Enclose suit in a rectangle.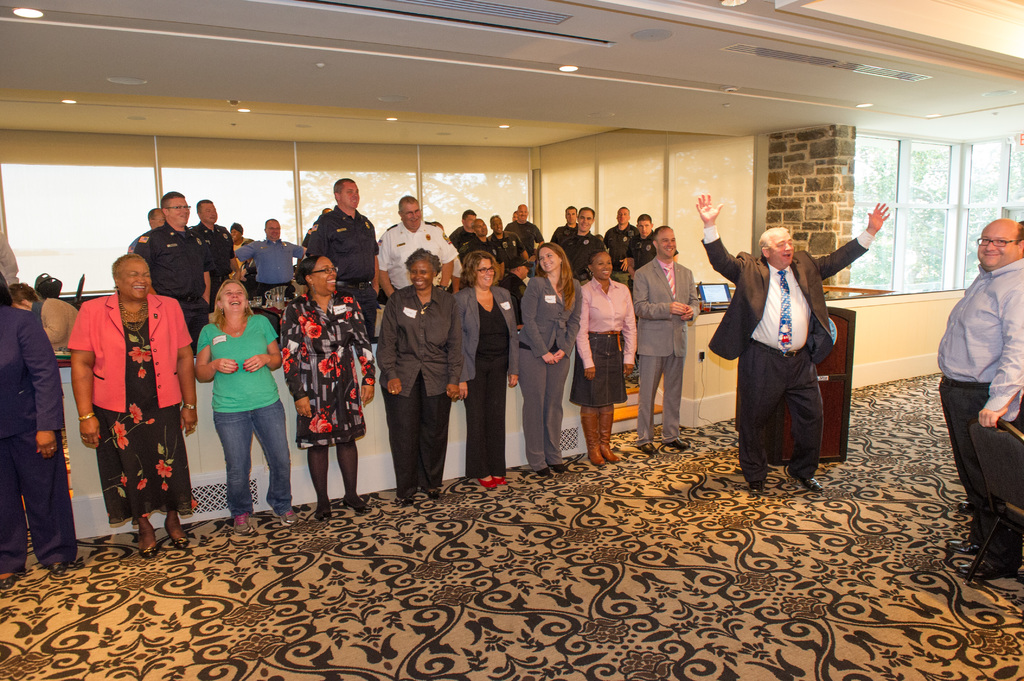
(left=0, top=305, right=81, bottom=562).
